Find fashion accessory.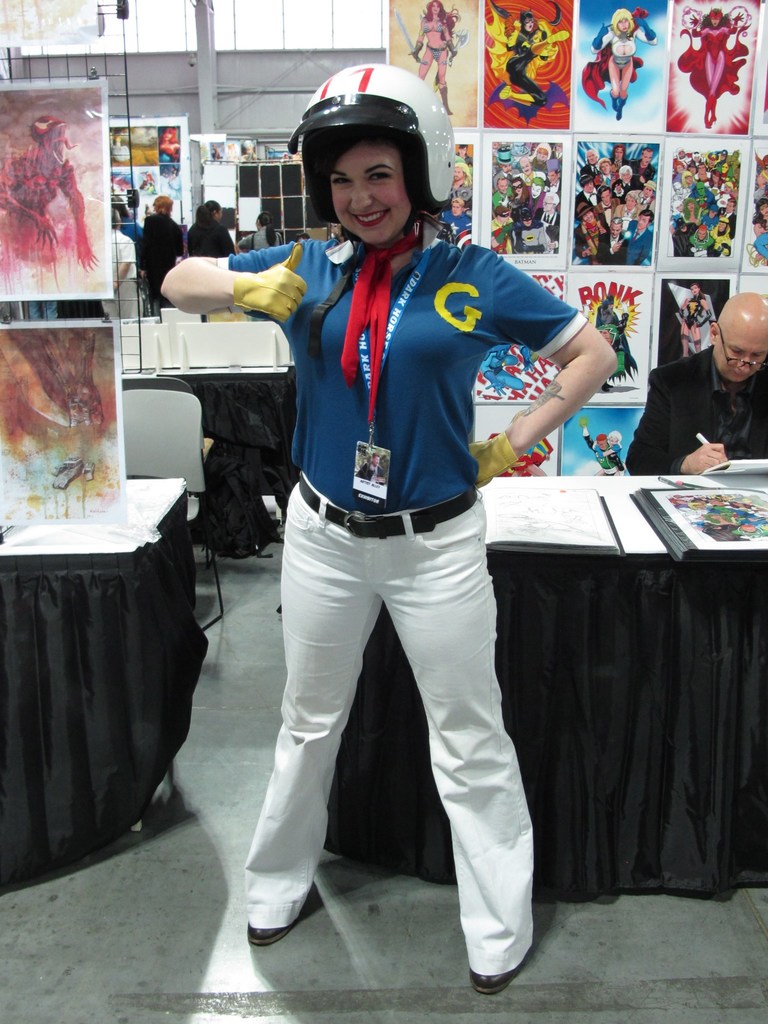
301/473/473/539.
